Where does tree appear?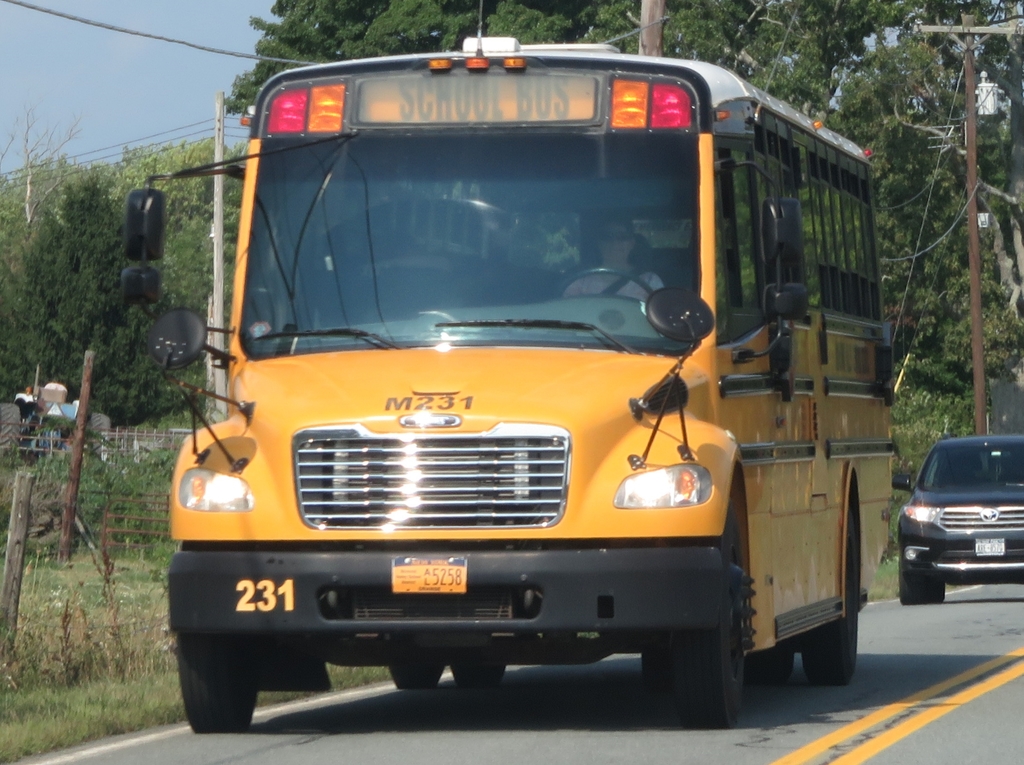
Appears at <bbox>230, 0, 1023, 433</bbox>.
